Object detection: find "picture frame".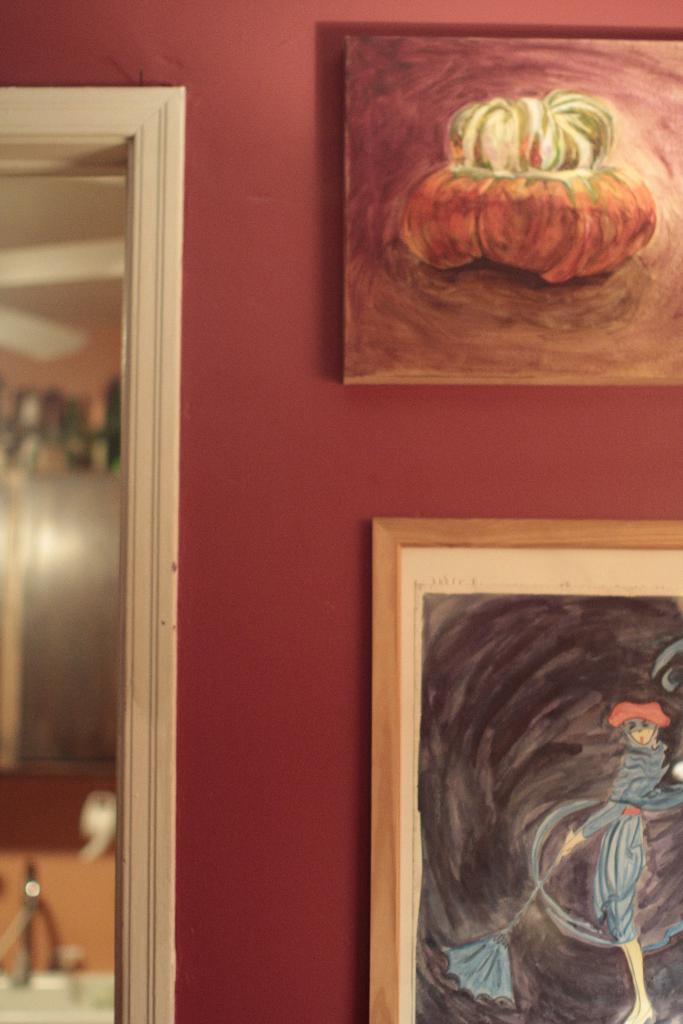
(370, 483, 682, 1023).
